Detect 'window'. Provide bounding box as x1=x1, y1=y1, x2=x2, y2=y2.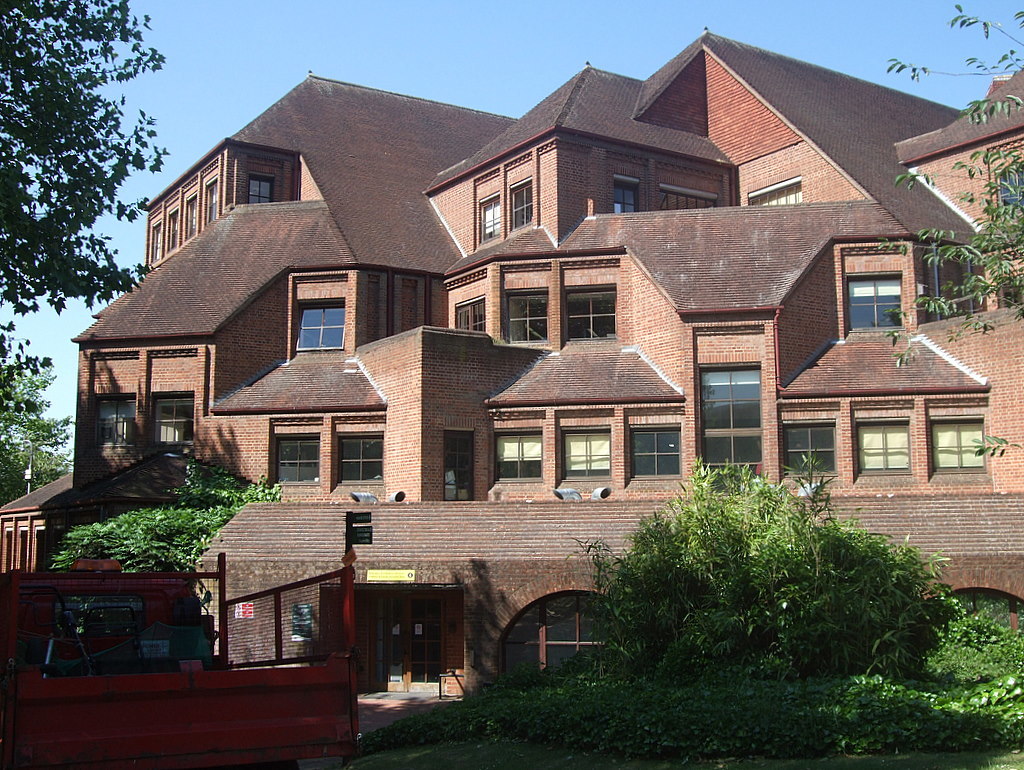
x1=185, y1=194, x2=194, y2=243.
